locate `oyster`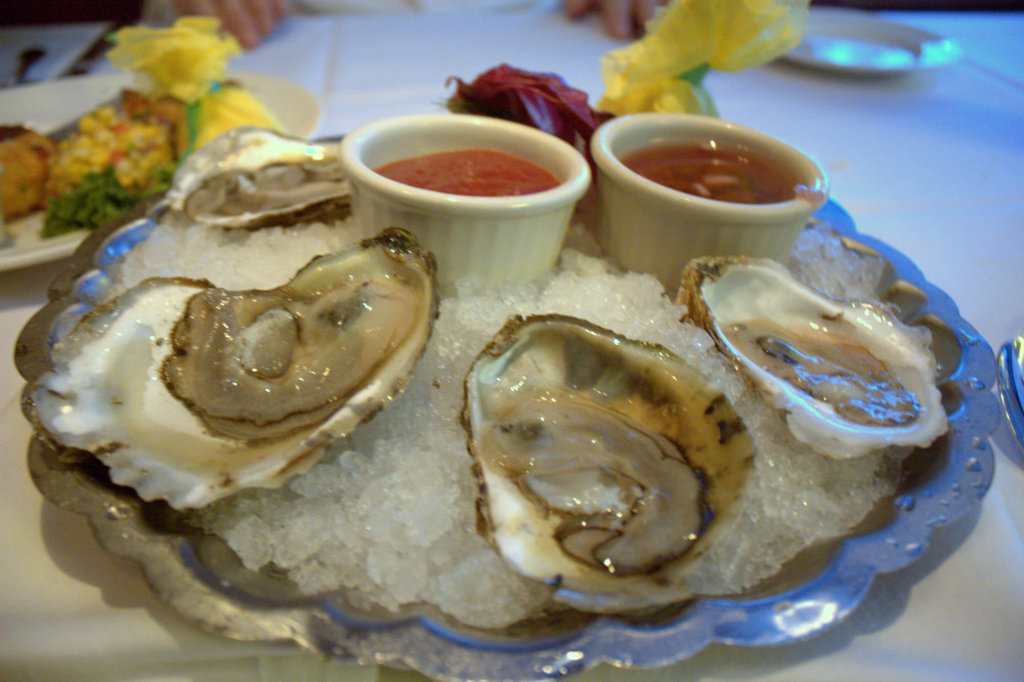
region(152, 121, 364, 235)
